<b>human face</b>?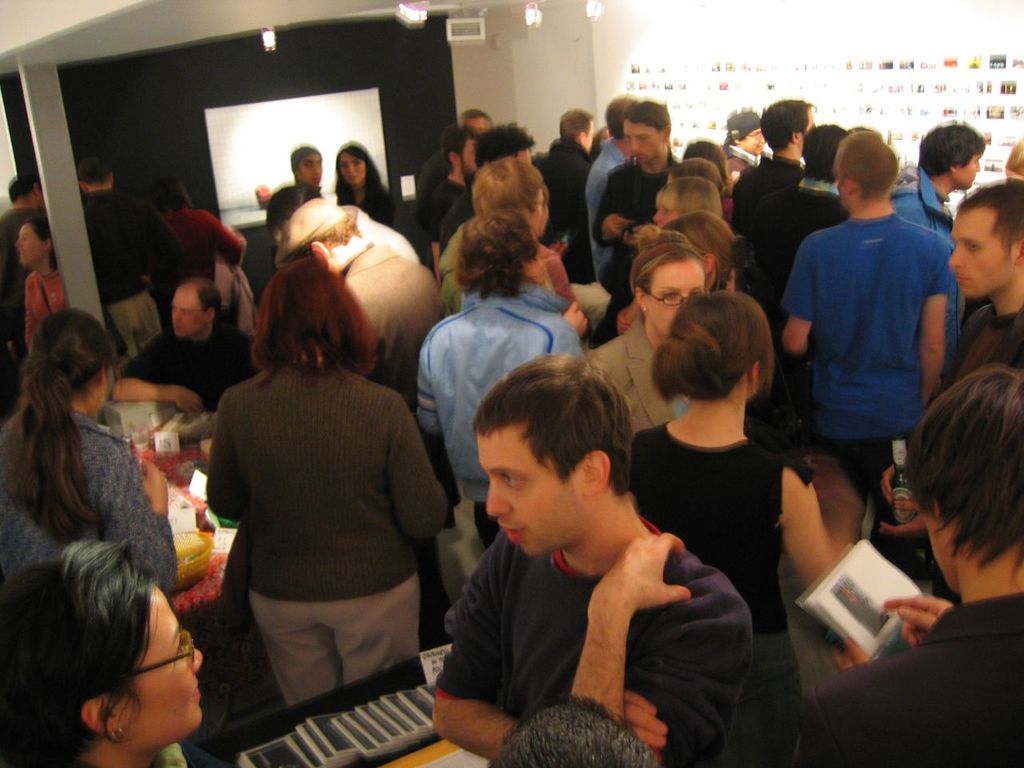
x1=476, y1=428, x2=588, y2=556
